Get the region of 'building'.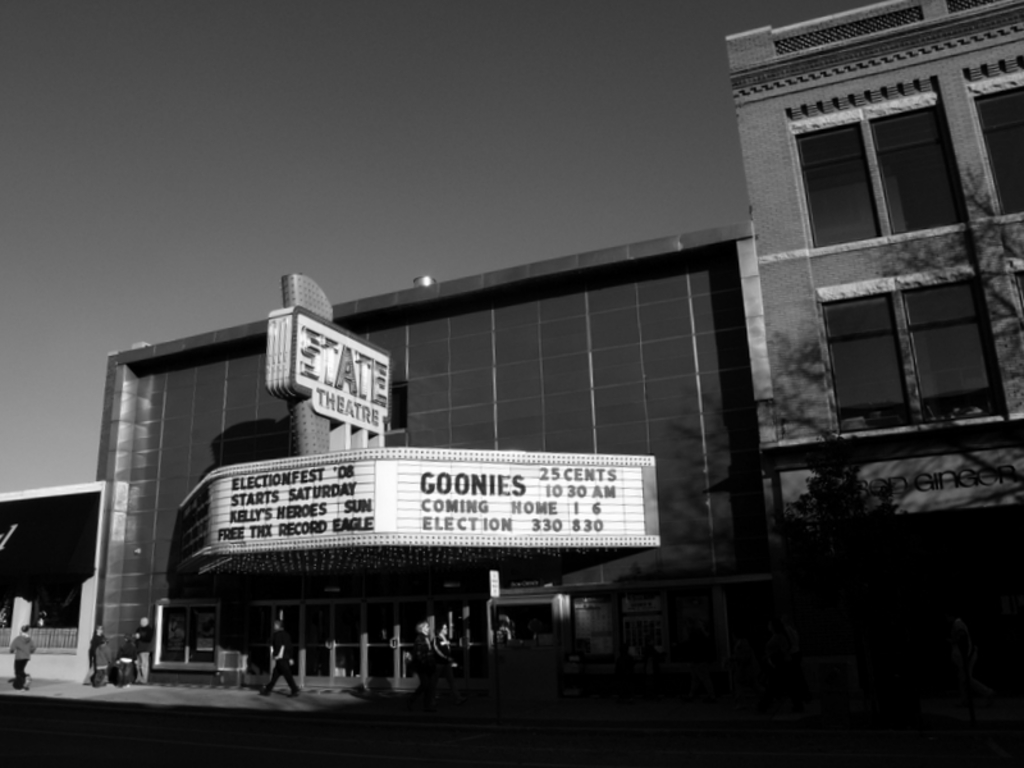
Rect(732, 0, 1023, 596).
